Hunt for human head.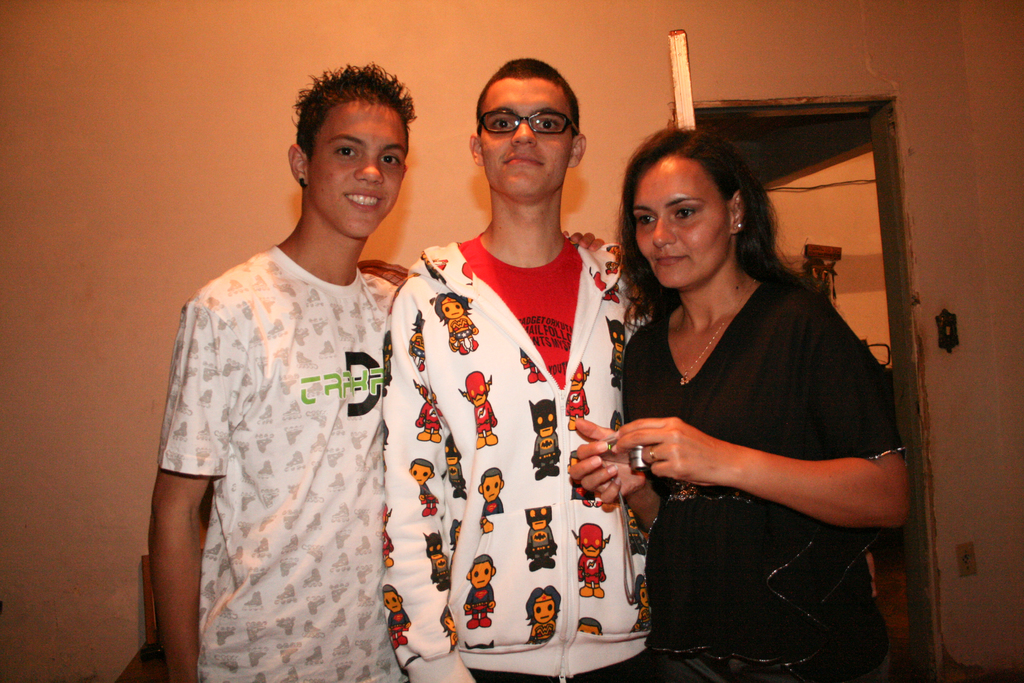
Hunted down at (x1=617, y1=136, x2=743, y2=286).
